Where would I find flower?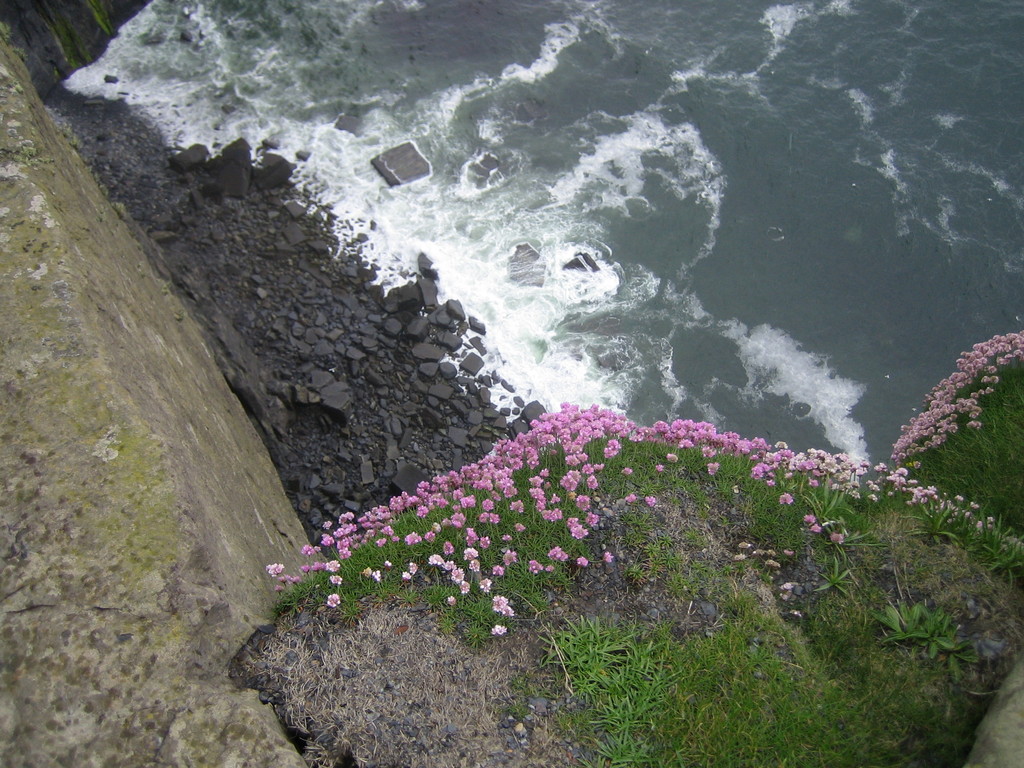
At <box>451,568,467,590</box>.
